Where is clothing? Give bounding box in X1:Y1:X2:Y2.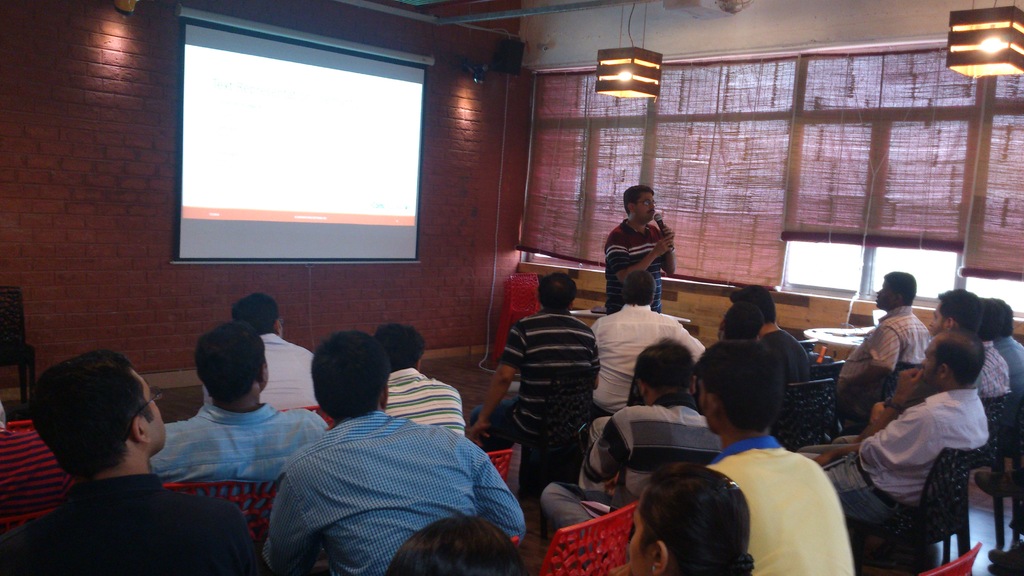
548:399:730:529.
